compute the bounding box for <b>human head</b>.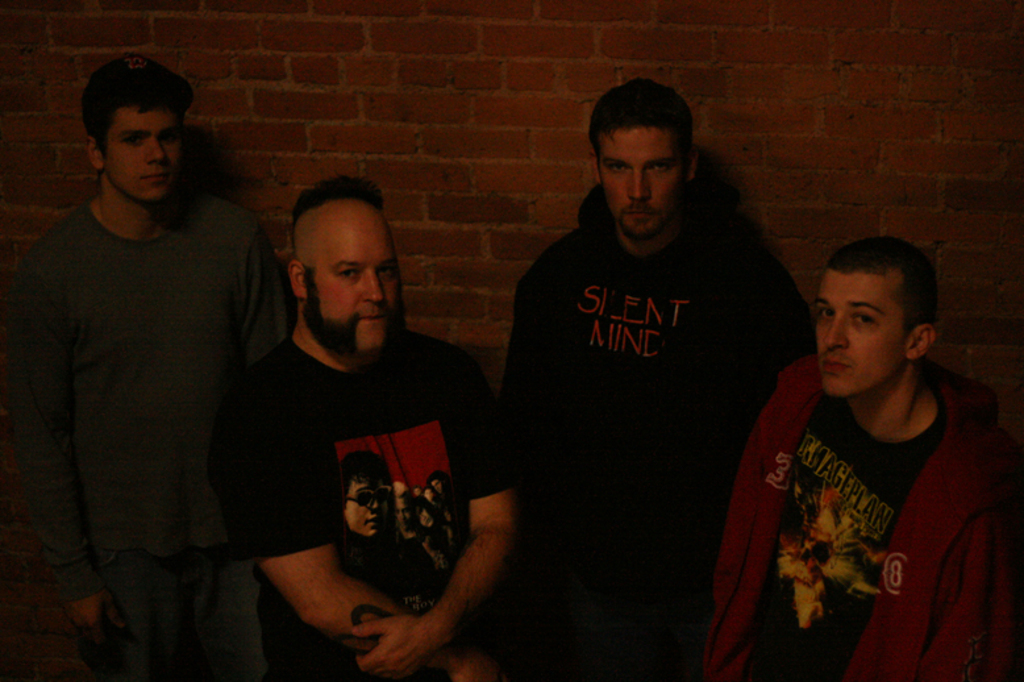
box=[287, 182, 407, 366].
